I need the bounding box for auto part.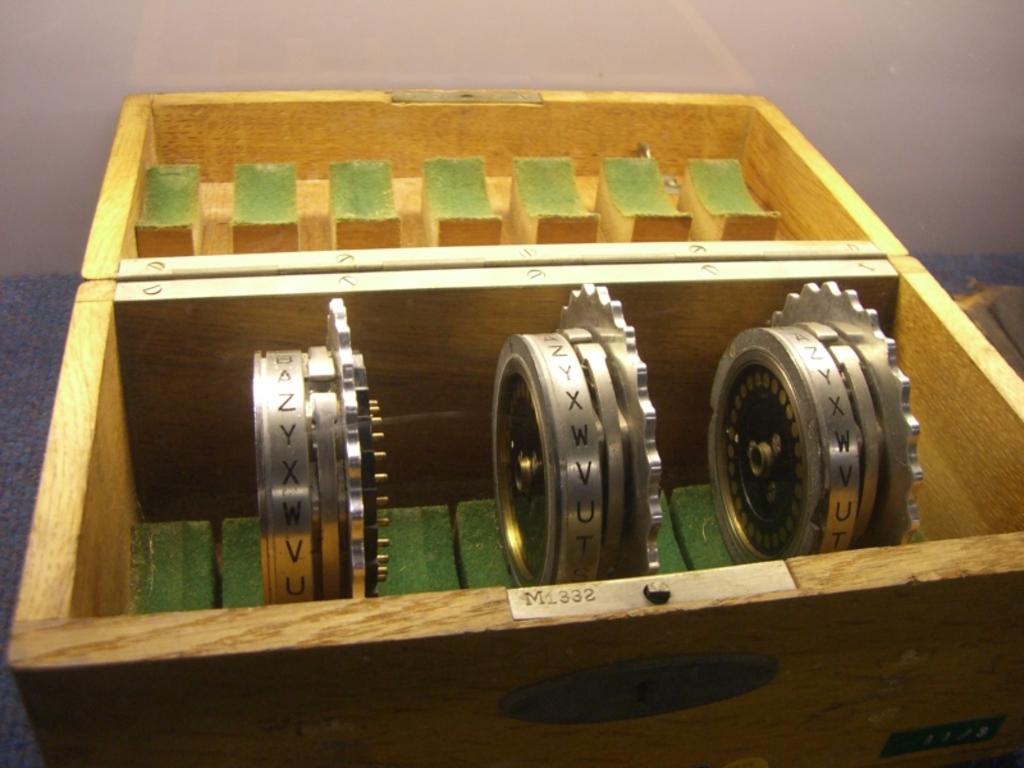
Here it is: [x1=250, y1=296, x2=392, y2=607].
